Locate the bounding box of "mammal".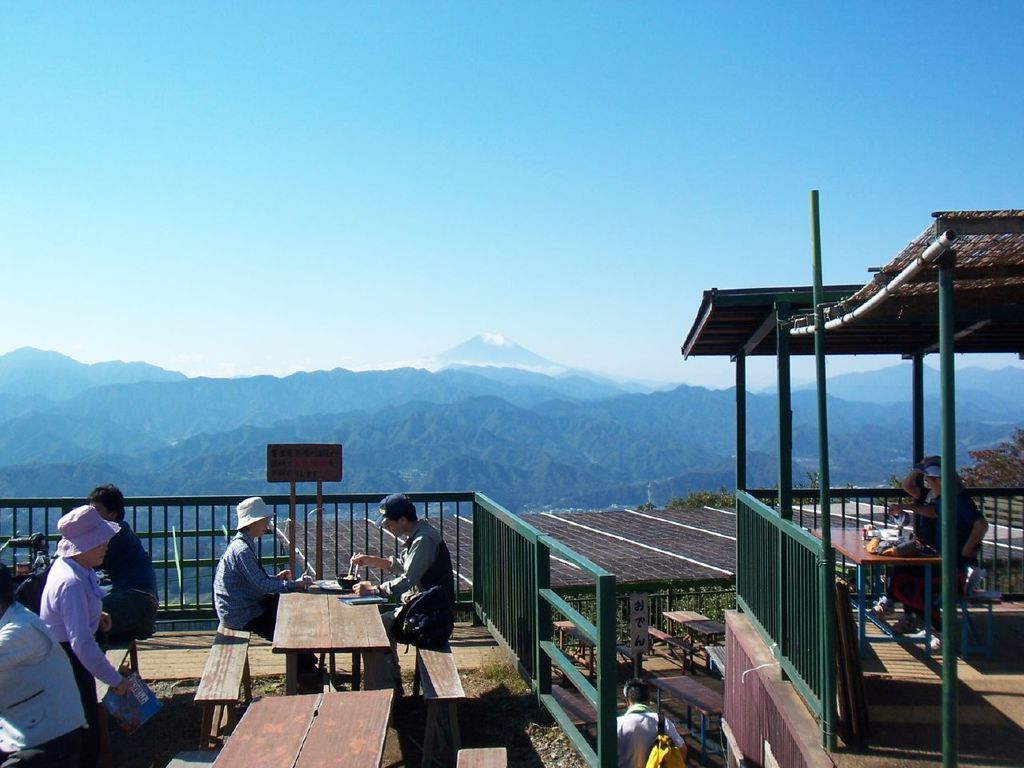
Bounding box: pyautogui.locateOnScreen(614, 678, 690, 767).
